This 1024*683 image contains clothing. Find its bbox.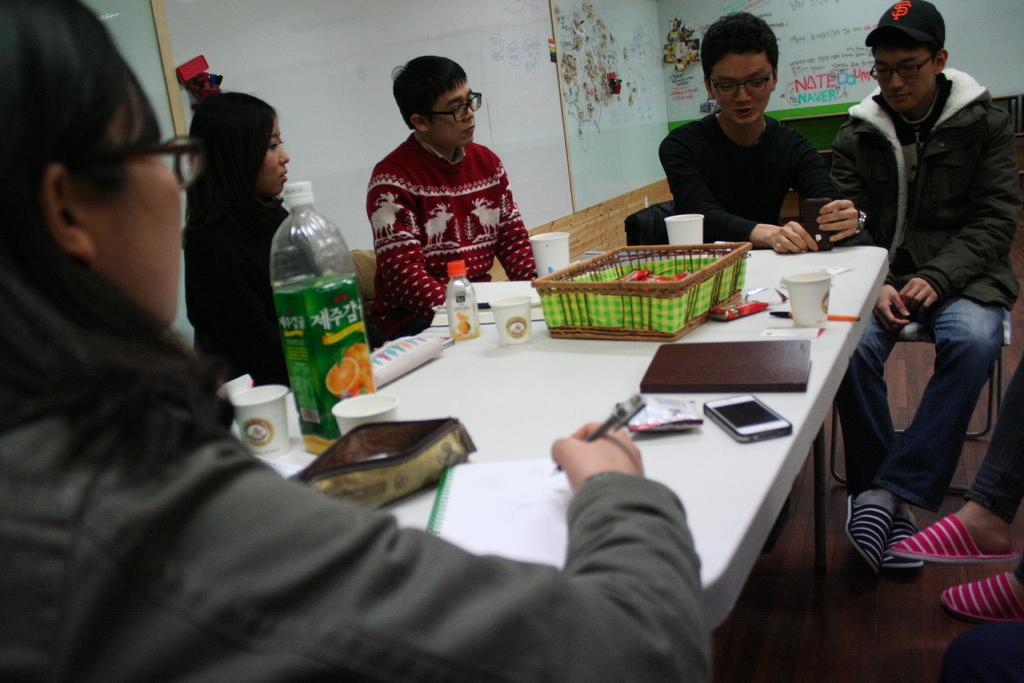
bbox=[658, 114, 842, 236].
